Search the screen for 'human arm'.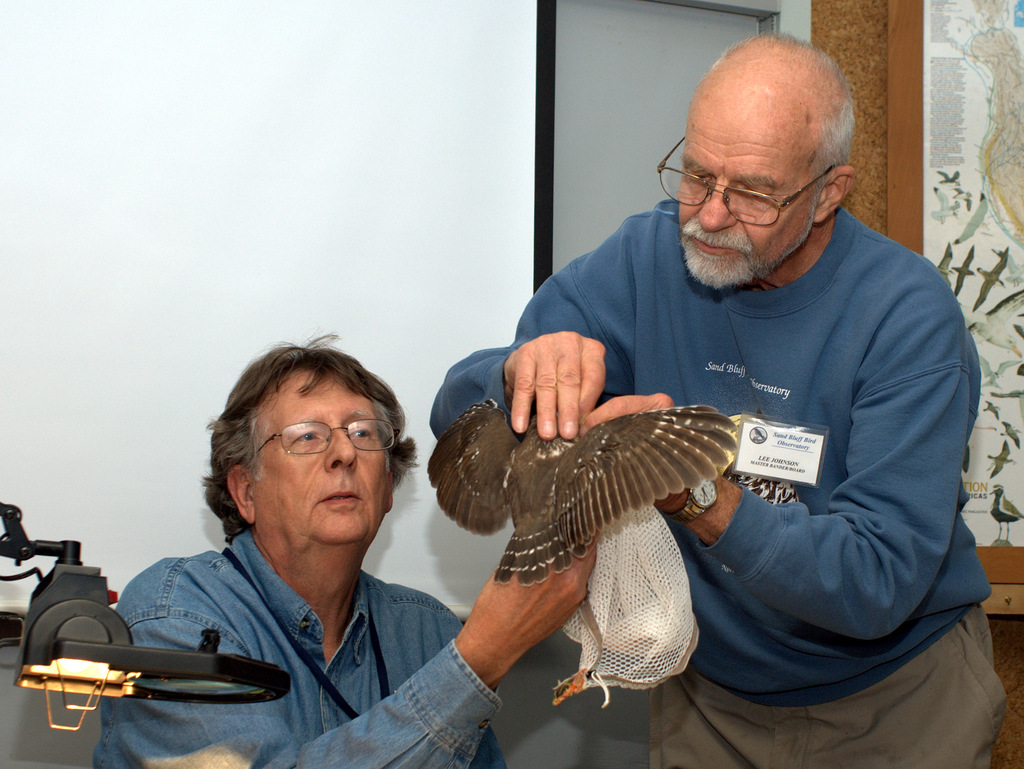
Found at bbox(632, 322, 980, 645).
